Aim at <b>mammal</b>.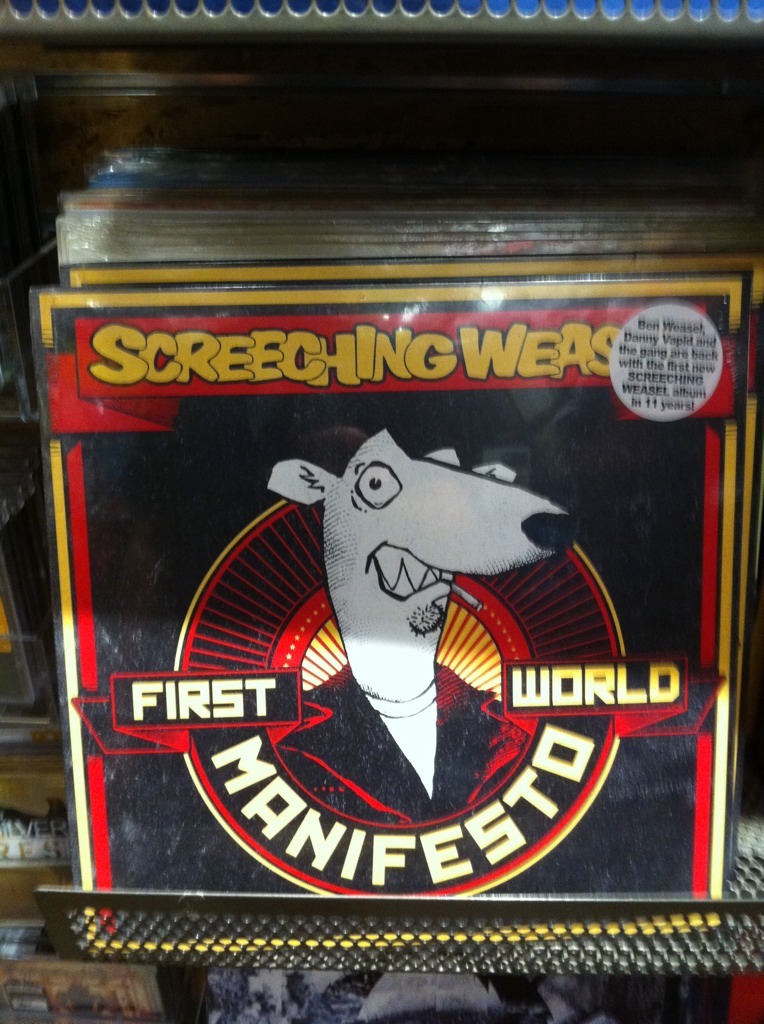
Aimed at crop(259, 426, 588, 834).
